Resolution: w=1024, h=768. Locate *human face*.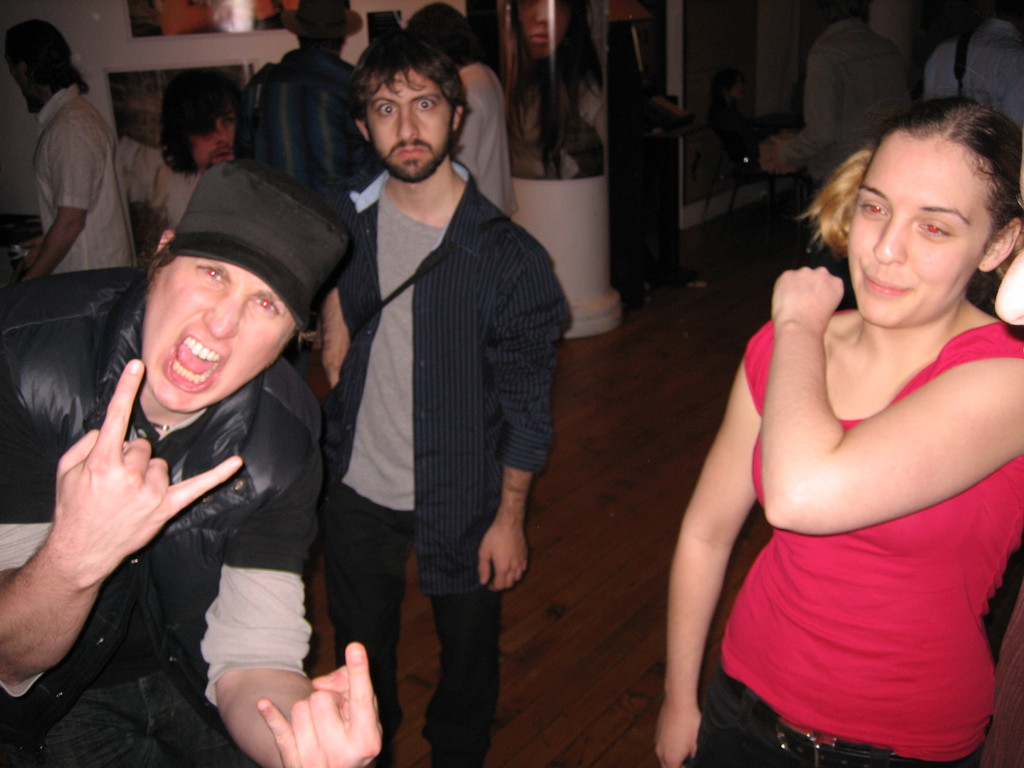
<box>193,103,236,172</box>.
